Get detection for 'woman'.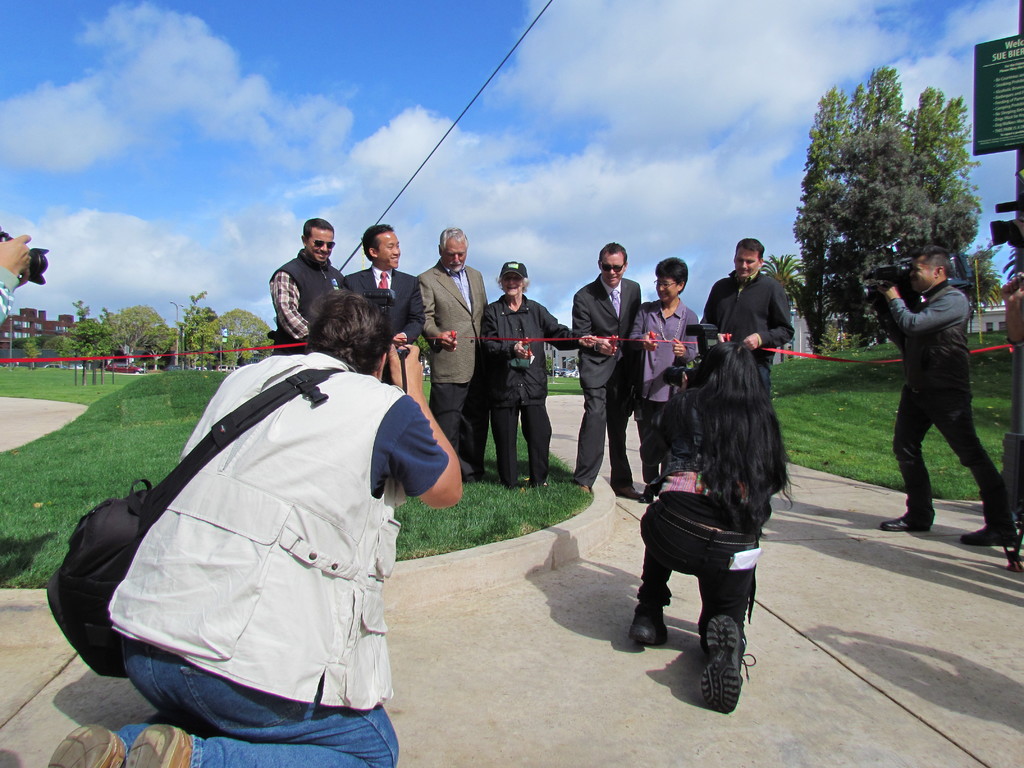
Detection: 24, 290, 465, 767.
